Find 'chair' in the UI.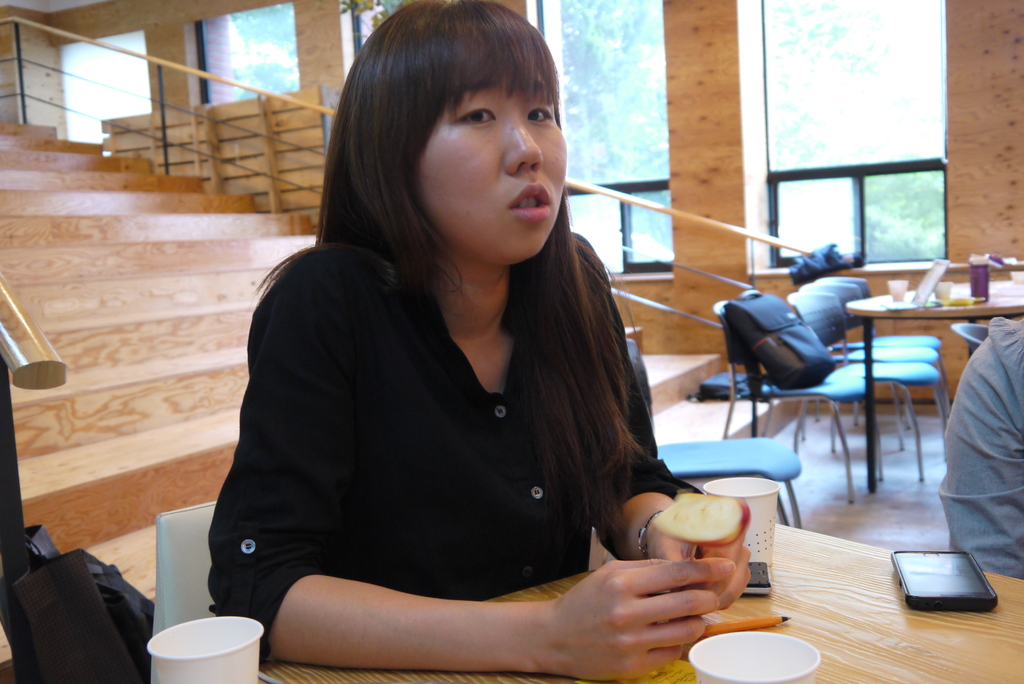
UI element at 147,493,219,636.
